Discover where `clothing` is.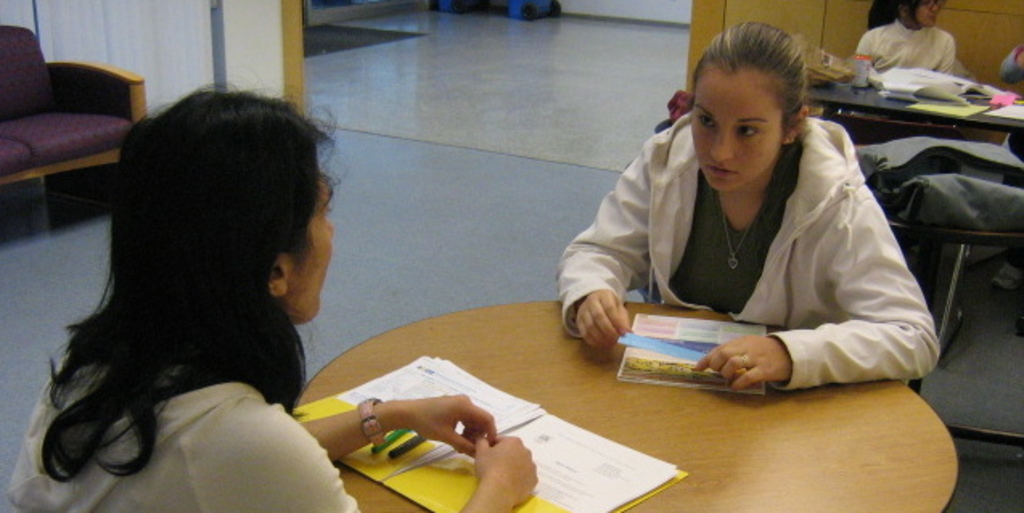
Discovered at locate(881, 50, 1022, 302).
